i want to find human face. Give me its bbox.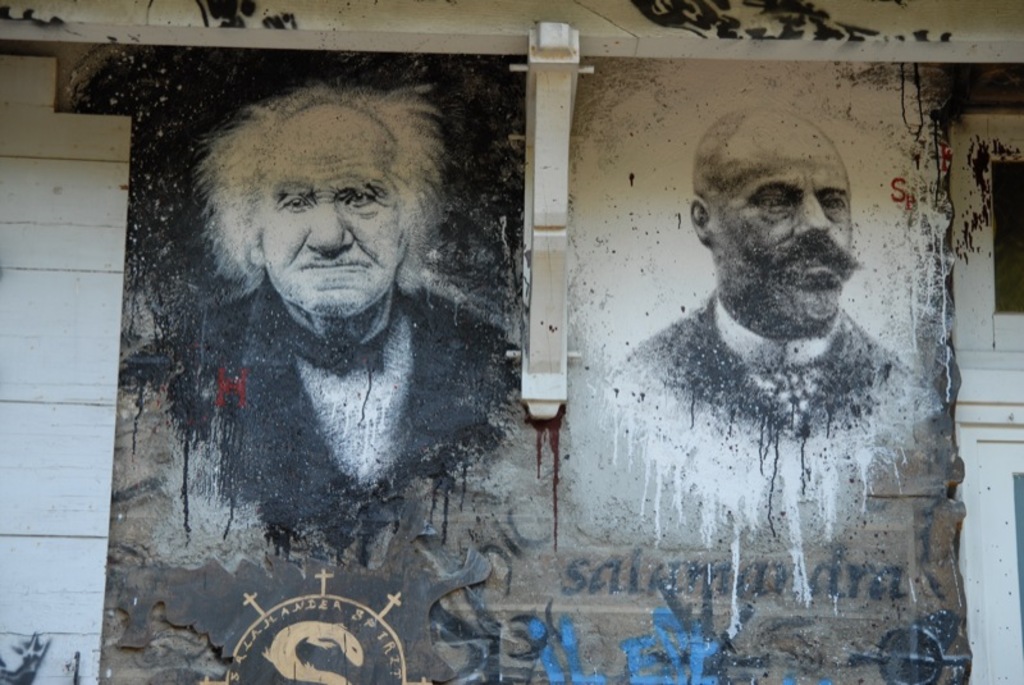
bbox=[705, 110, 851, 326].
